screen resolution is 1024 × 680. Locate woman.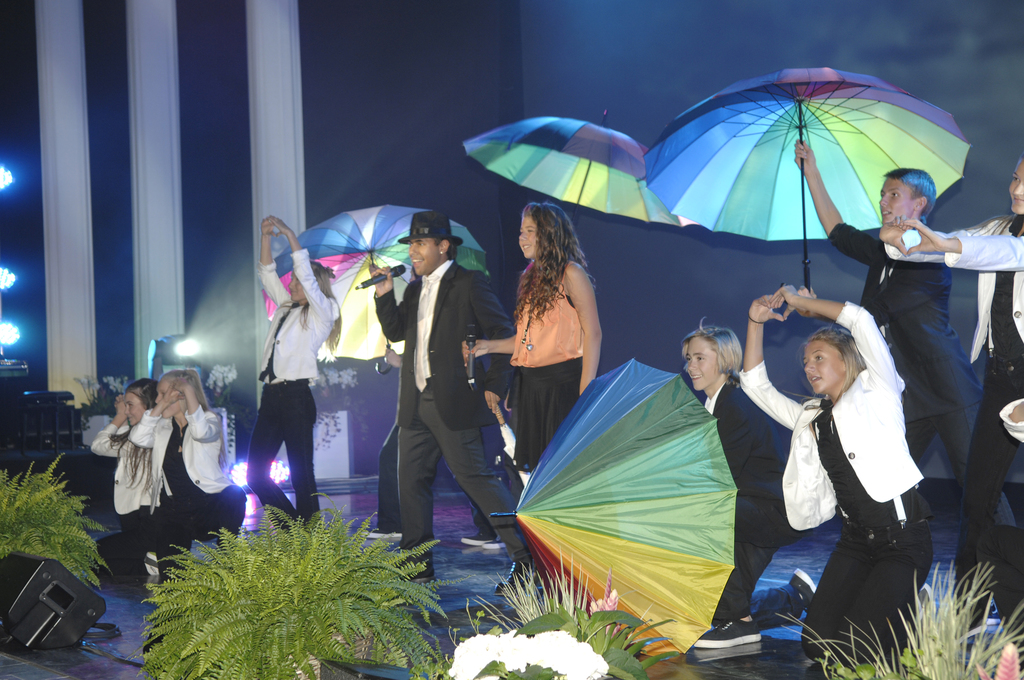
locate(86, 374, 162, 579).
